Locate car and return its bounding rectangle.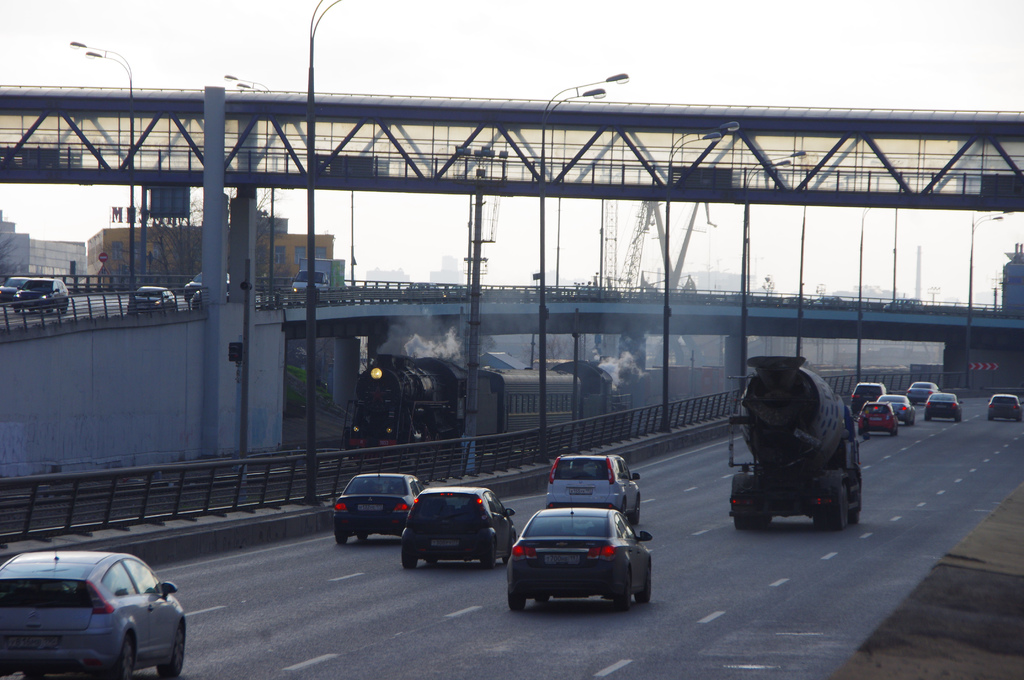
[x1=0, y1=270, x2=20, y2=298].
